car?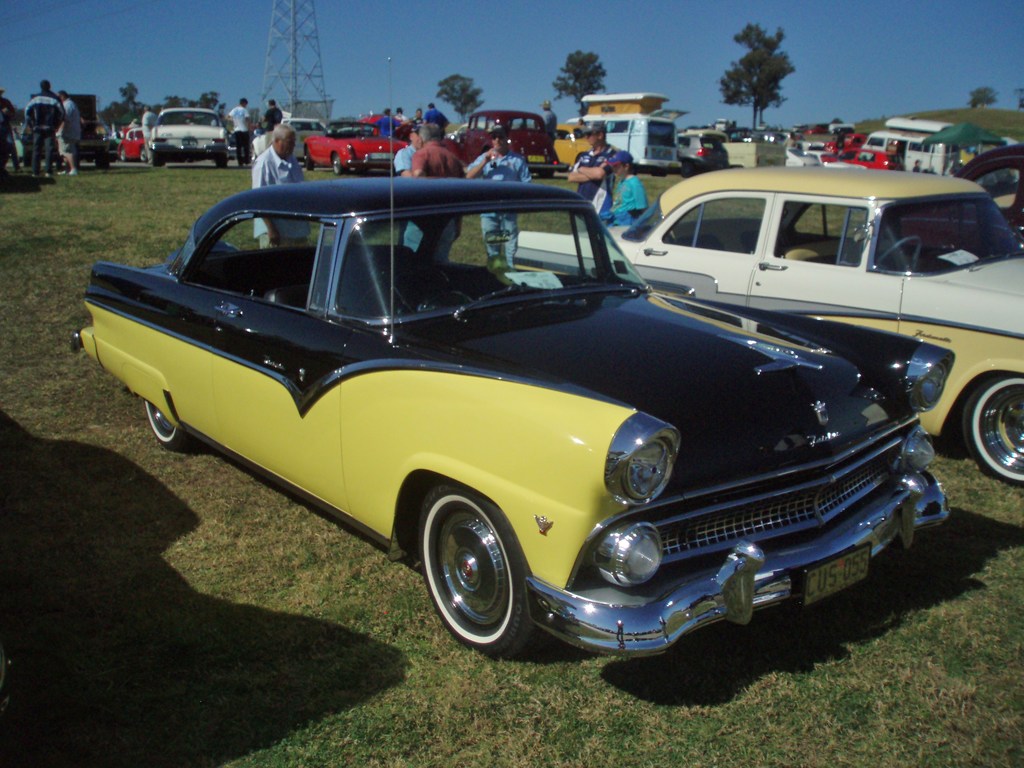
pyautogui.locateOnScreen(304, 120, 411, 172)
